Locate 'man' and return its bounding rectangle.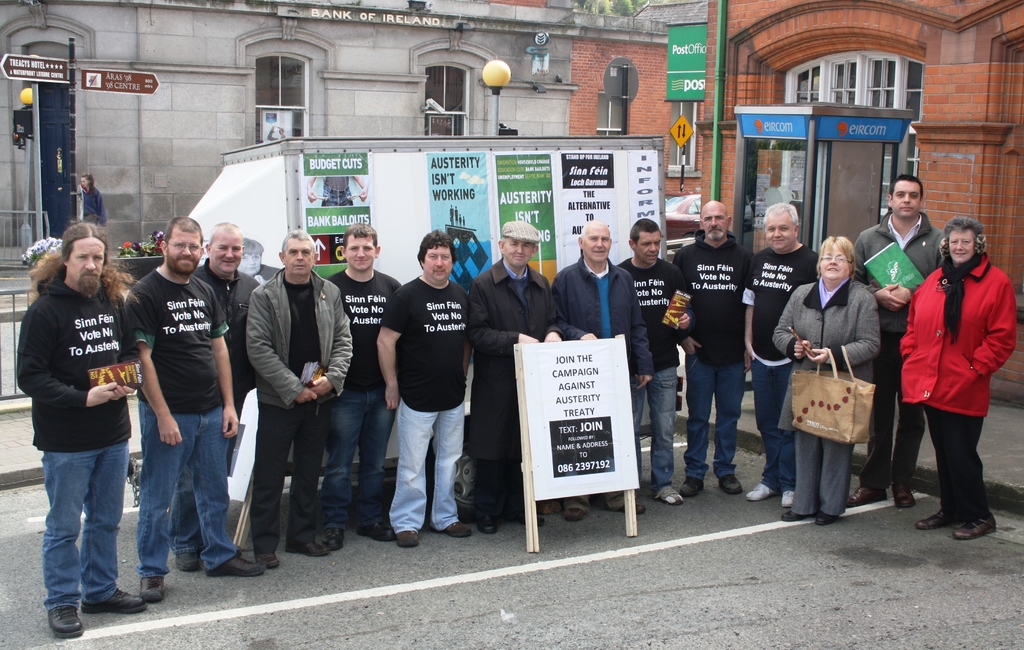
x1=123, y1=207, x2=268, y2=610.
